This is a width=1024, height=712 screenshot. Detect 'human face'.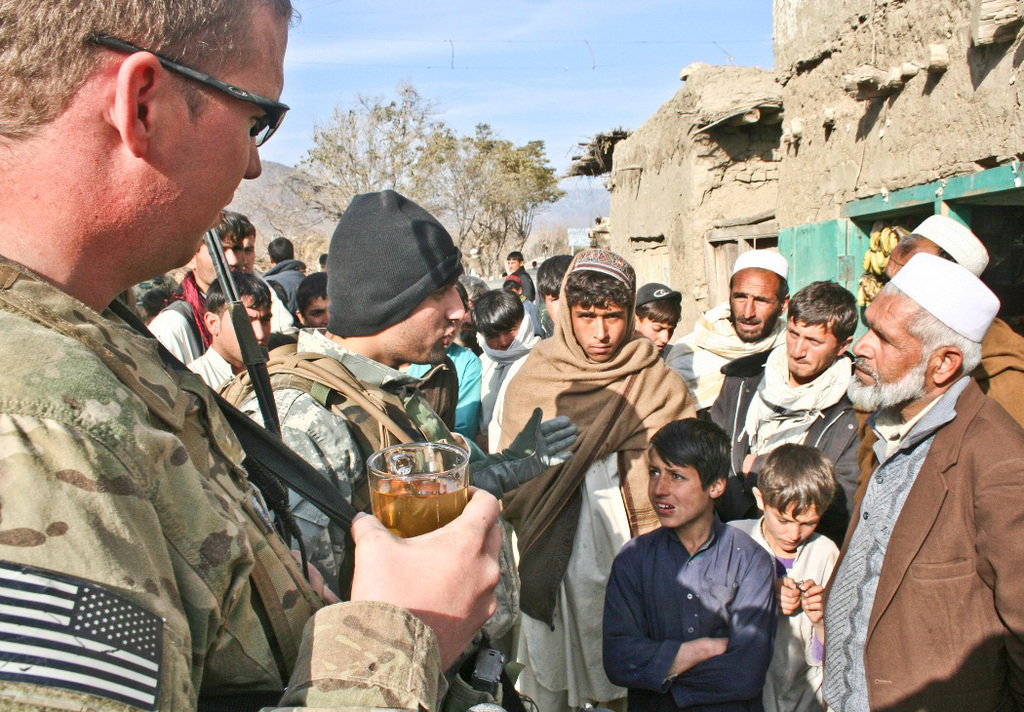
pyautogui.locateOnScreen(384, 274, 464, 366).
